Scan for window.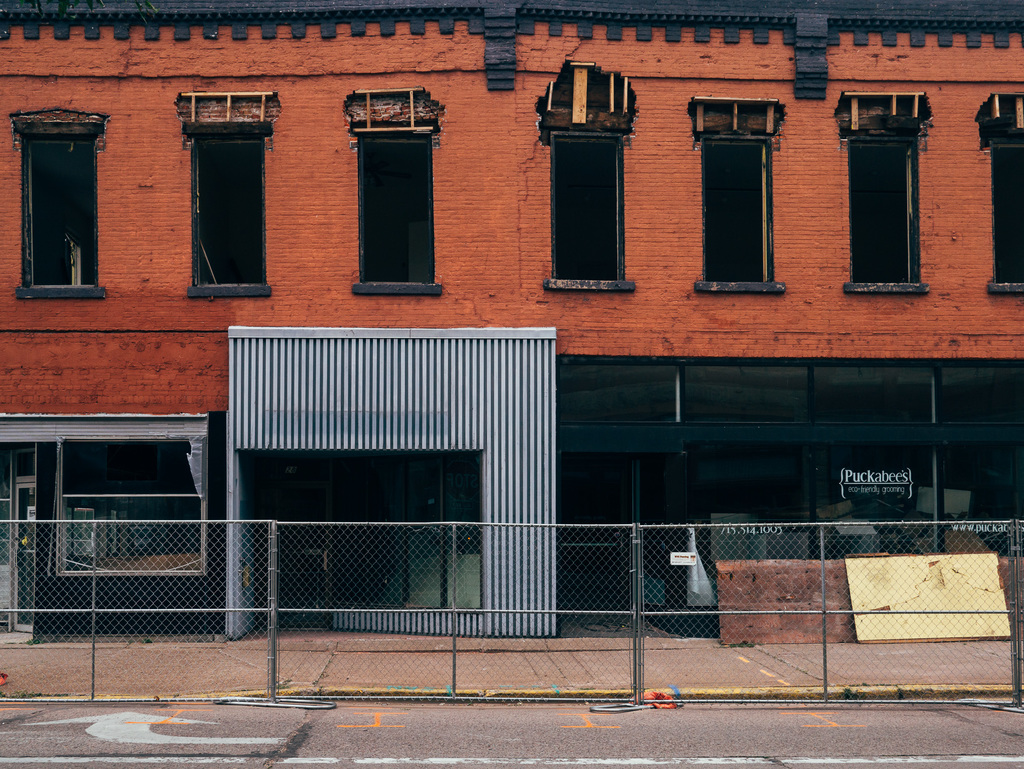
Scan result: pyautogui.locateOnScreen(349, 131, 435, 286).
